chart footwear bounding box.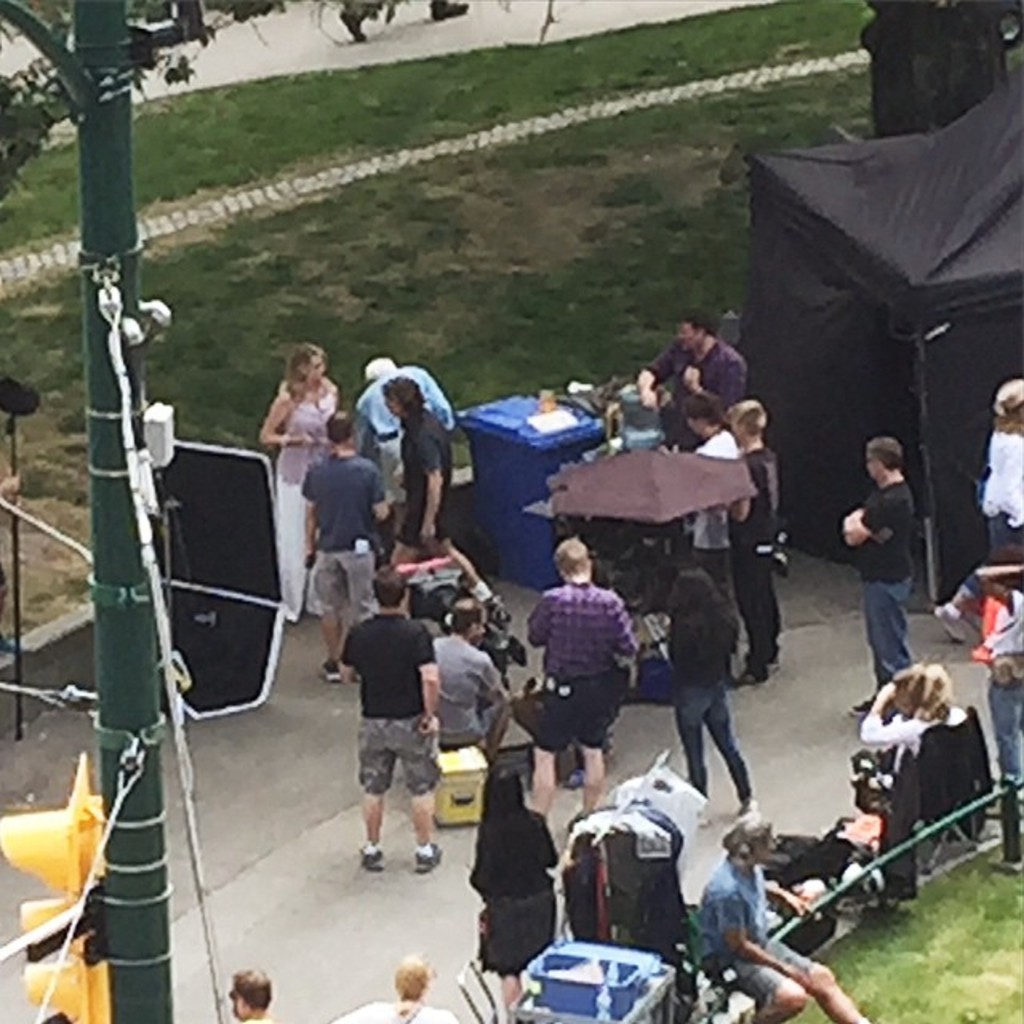
Charted: crop(722, 662, 762, 698).
